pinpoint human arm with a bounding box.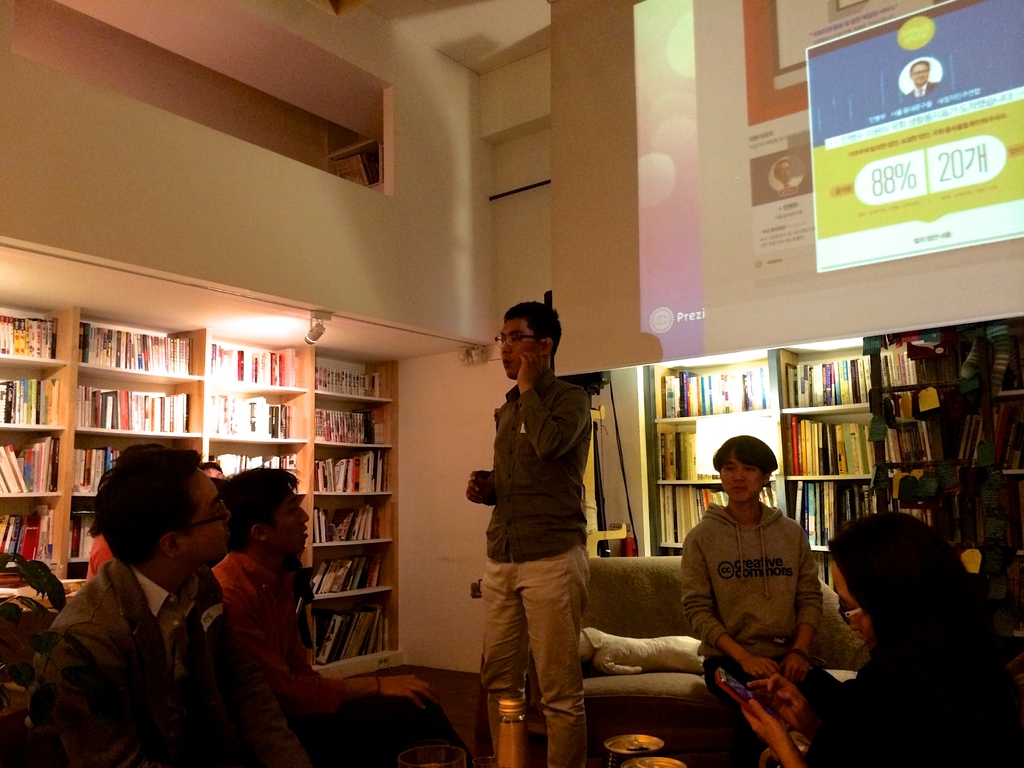
[207, 540, 428, 705].
